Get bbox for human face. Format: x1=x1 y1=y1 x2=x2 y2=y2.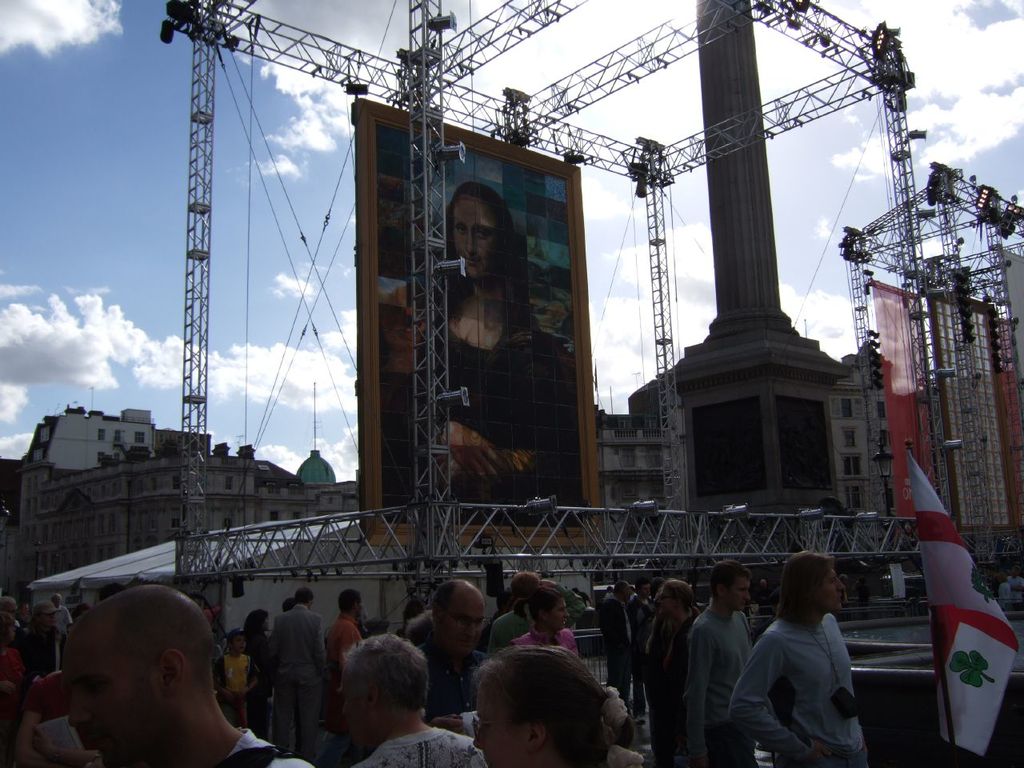
x1=822 y1=570 x2=845 y2=618.
